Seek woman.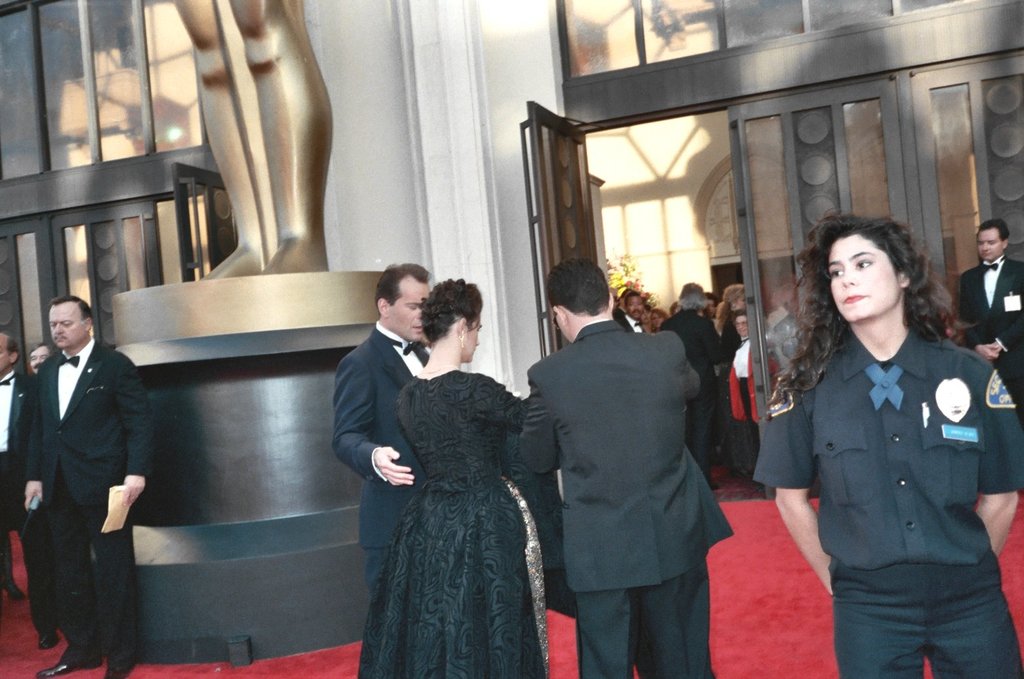
crop(647, 308, 667, 330).
